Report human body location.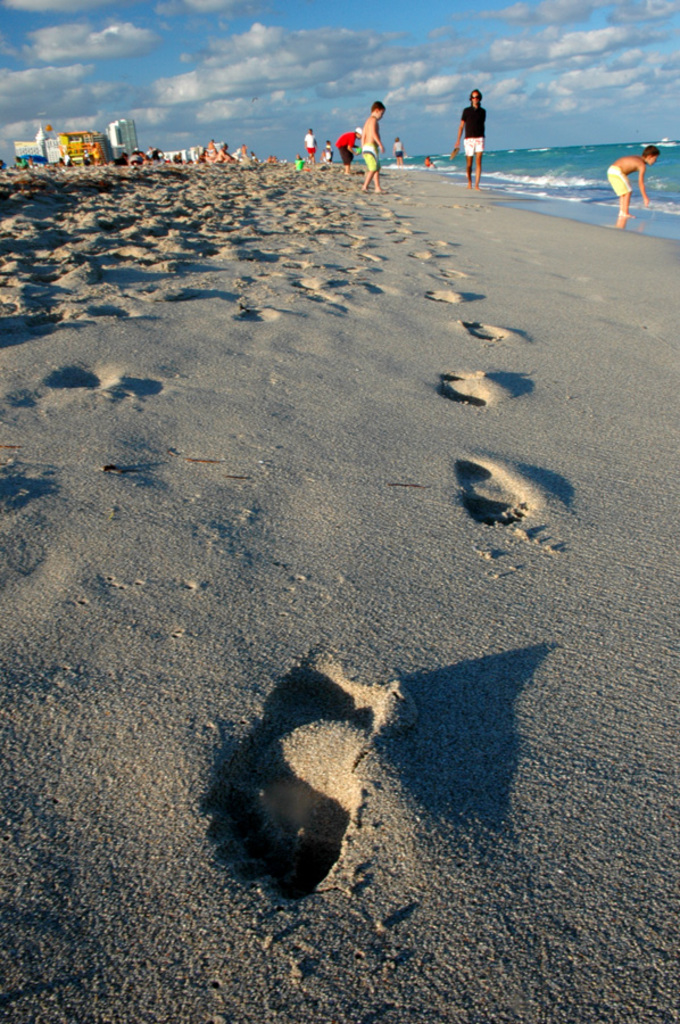
Report: [338,126,360,175].
